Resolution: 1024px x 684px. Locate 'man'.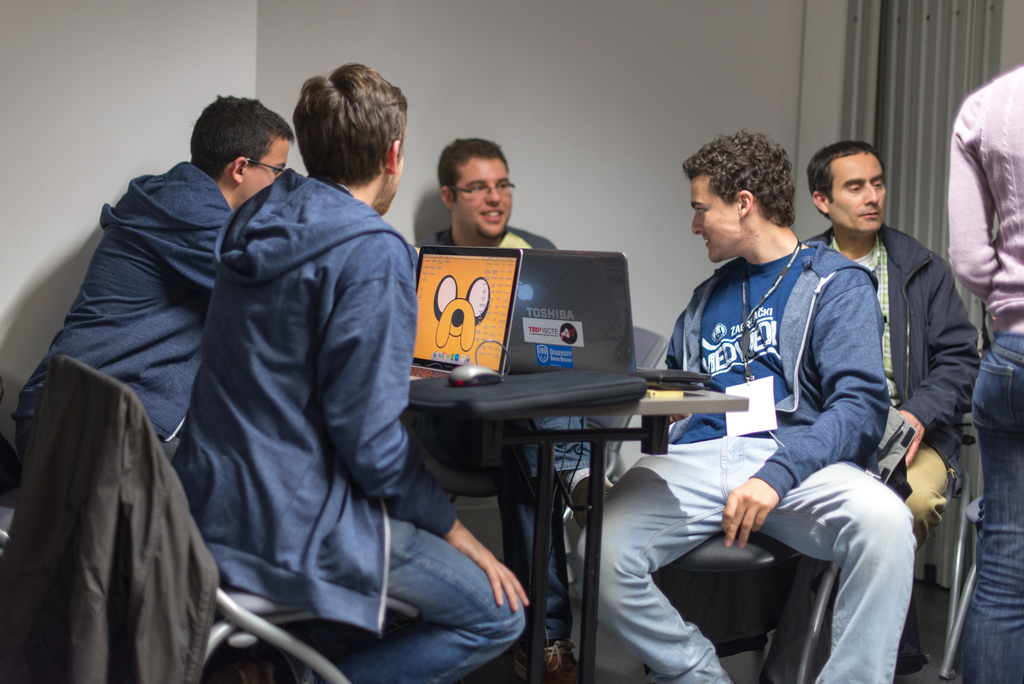
crop(190, 57, 529, 683).
